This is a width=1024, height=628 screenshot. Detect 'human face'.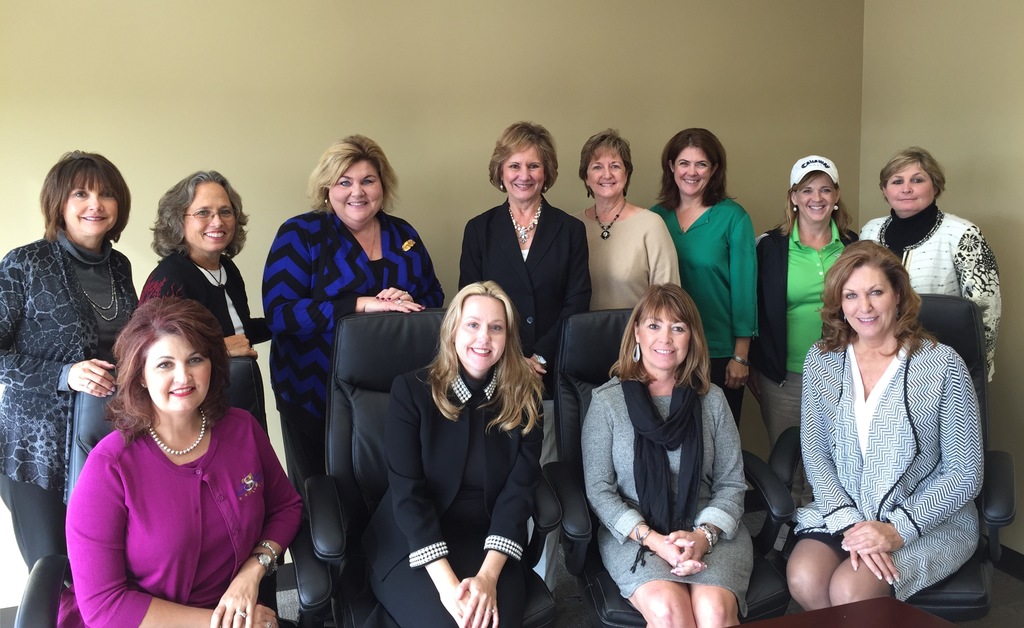
l=183, t=182, r=236, b=253.
